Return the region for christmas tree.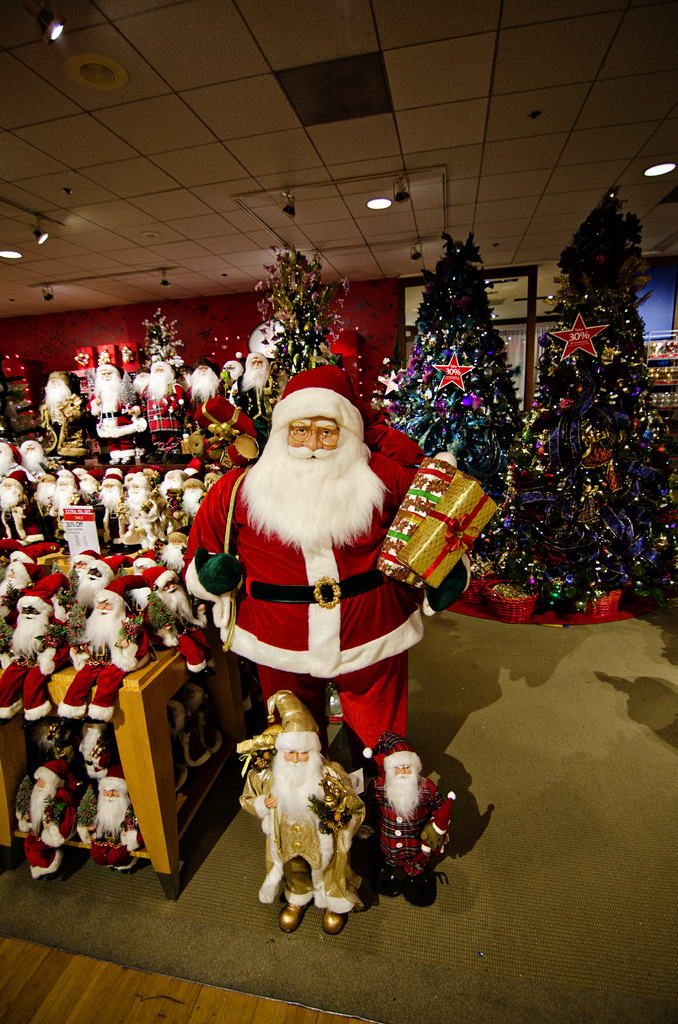
<region>63, 596, 90, 636</region>.
